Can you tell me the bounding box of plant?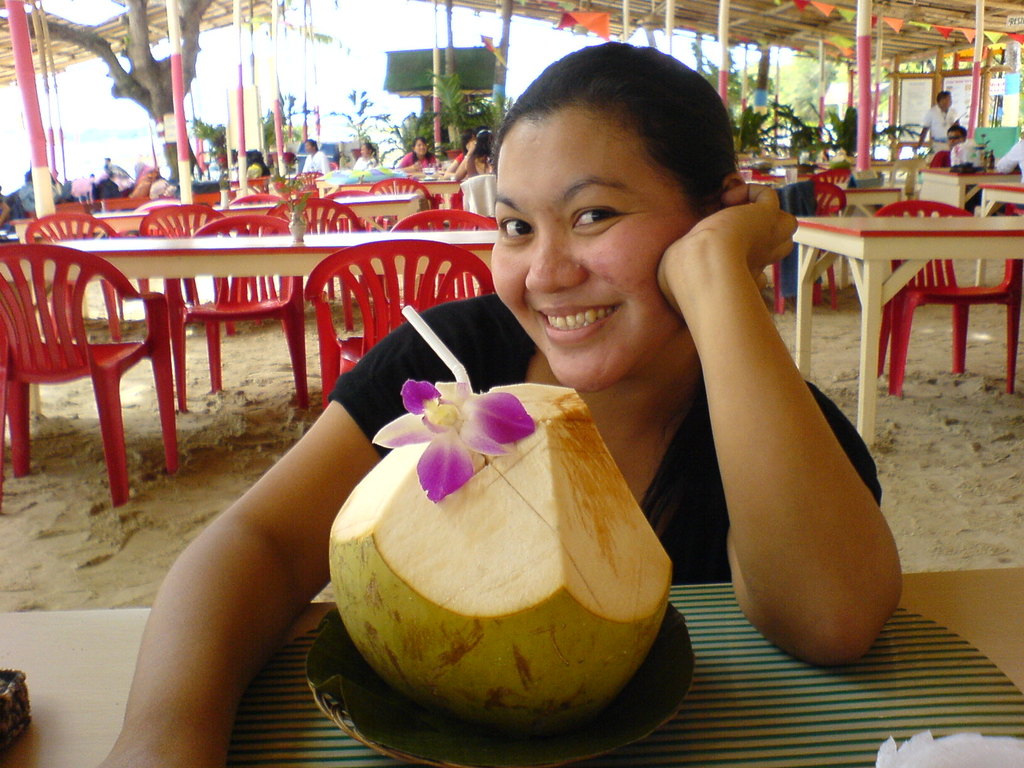
BBox(828, 93, 929, 156).
